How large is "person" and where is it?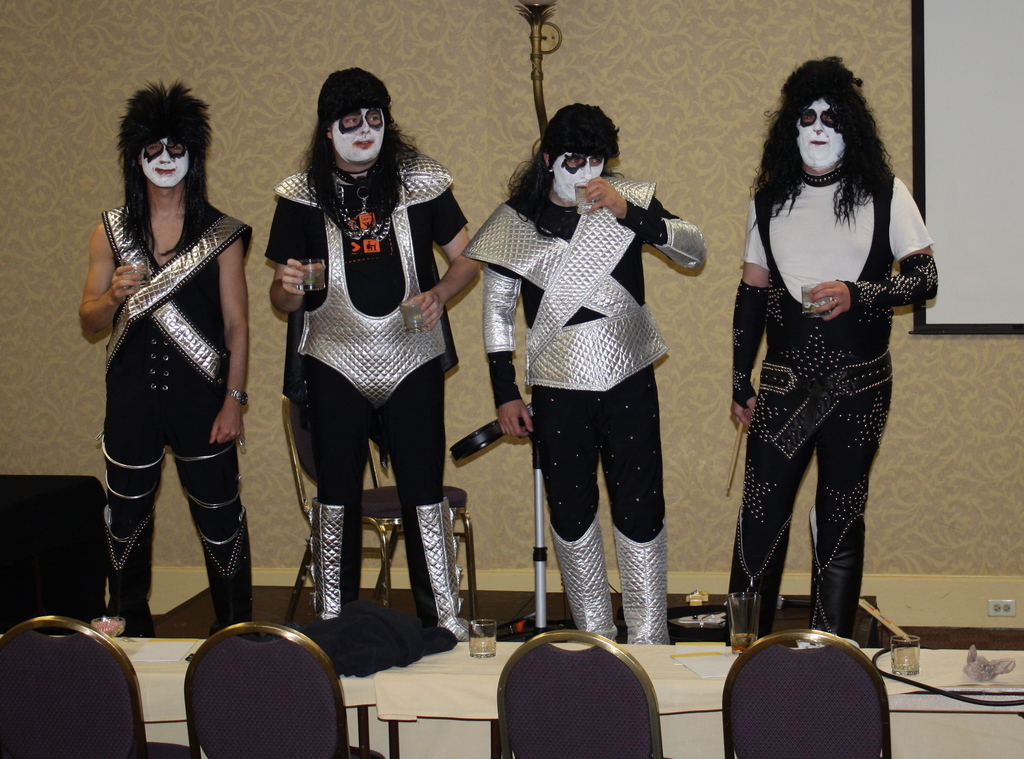
Bounding box: (262, 63, 486, 639).
